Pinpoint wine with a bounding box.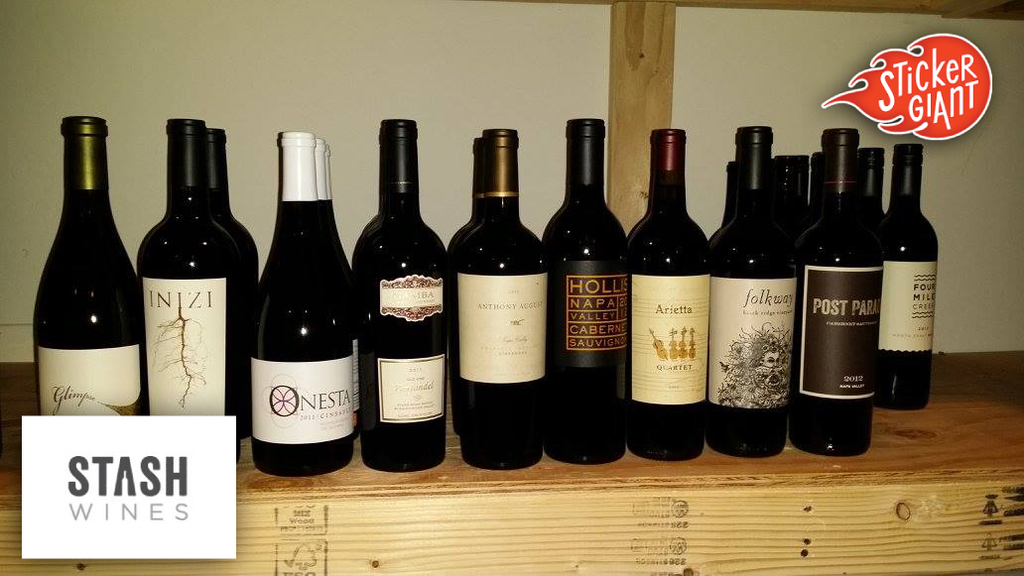
(x1=453, y1=128, x2=552, y2=470).
